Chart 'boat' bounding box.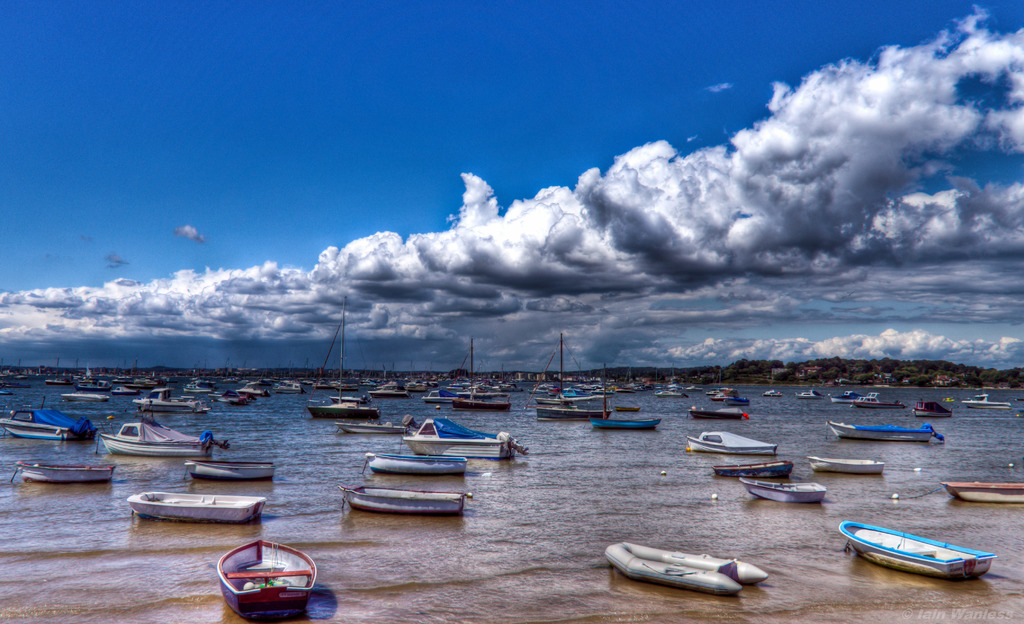
Charted: (356,448,465,474).
